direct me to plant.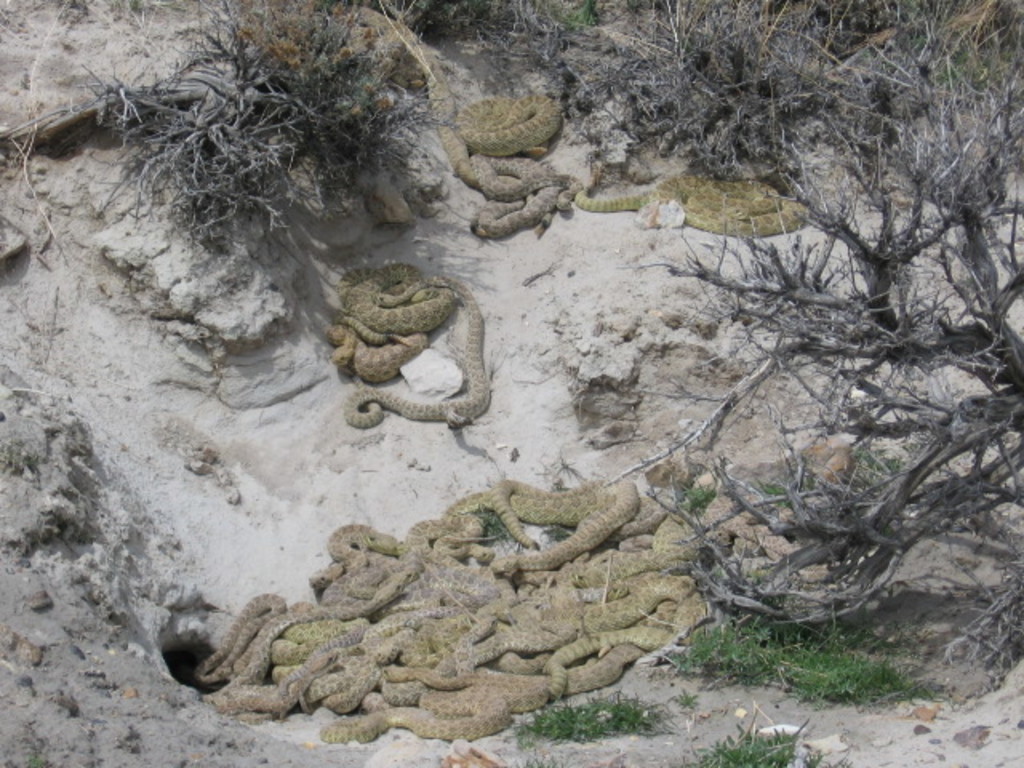
Direction: (685, 611, 912, 720).
